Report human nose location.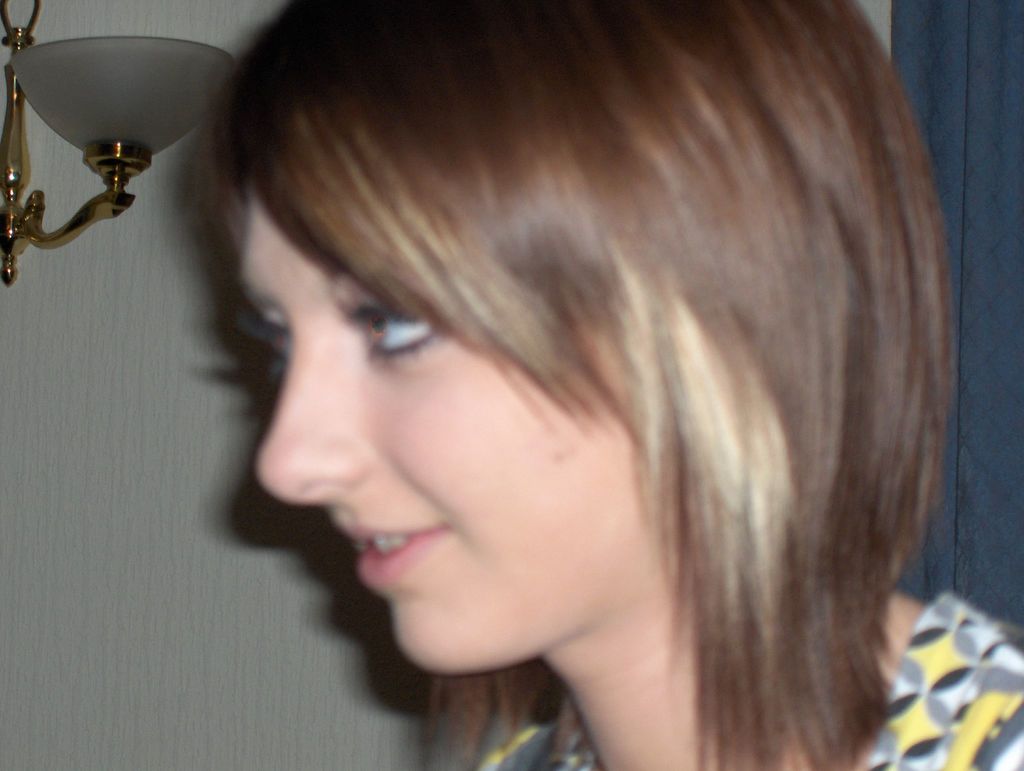
Report: <region>253, 321, 370, 504</region>.
